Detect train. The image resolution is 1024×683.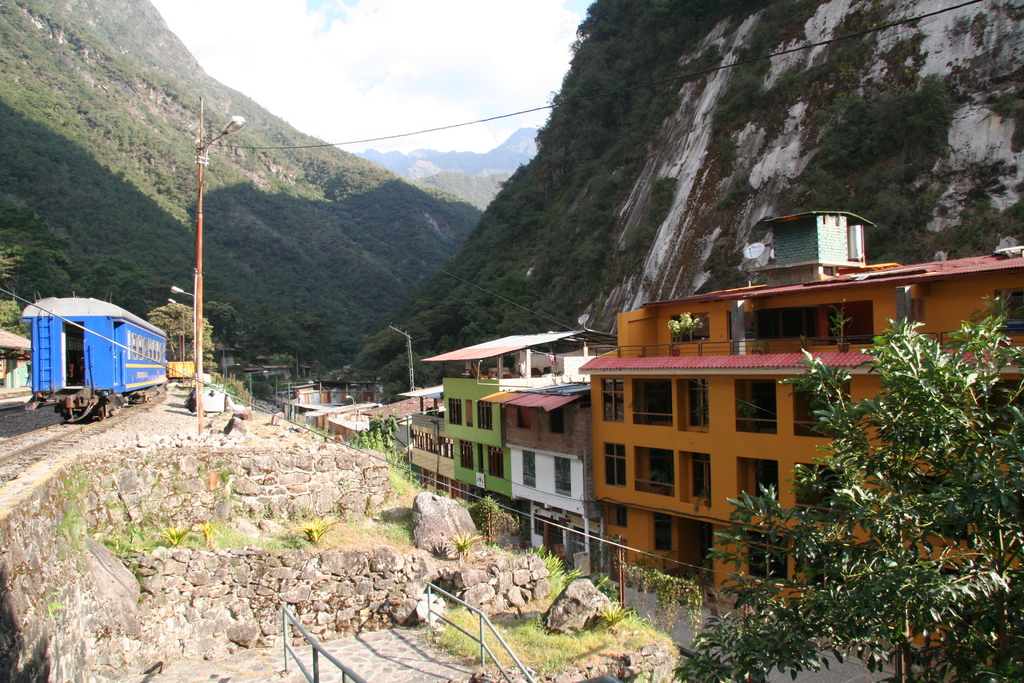
box(20, 300, 177, 427).
